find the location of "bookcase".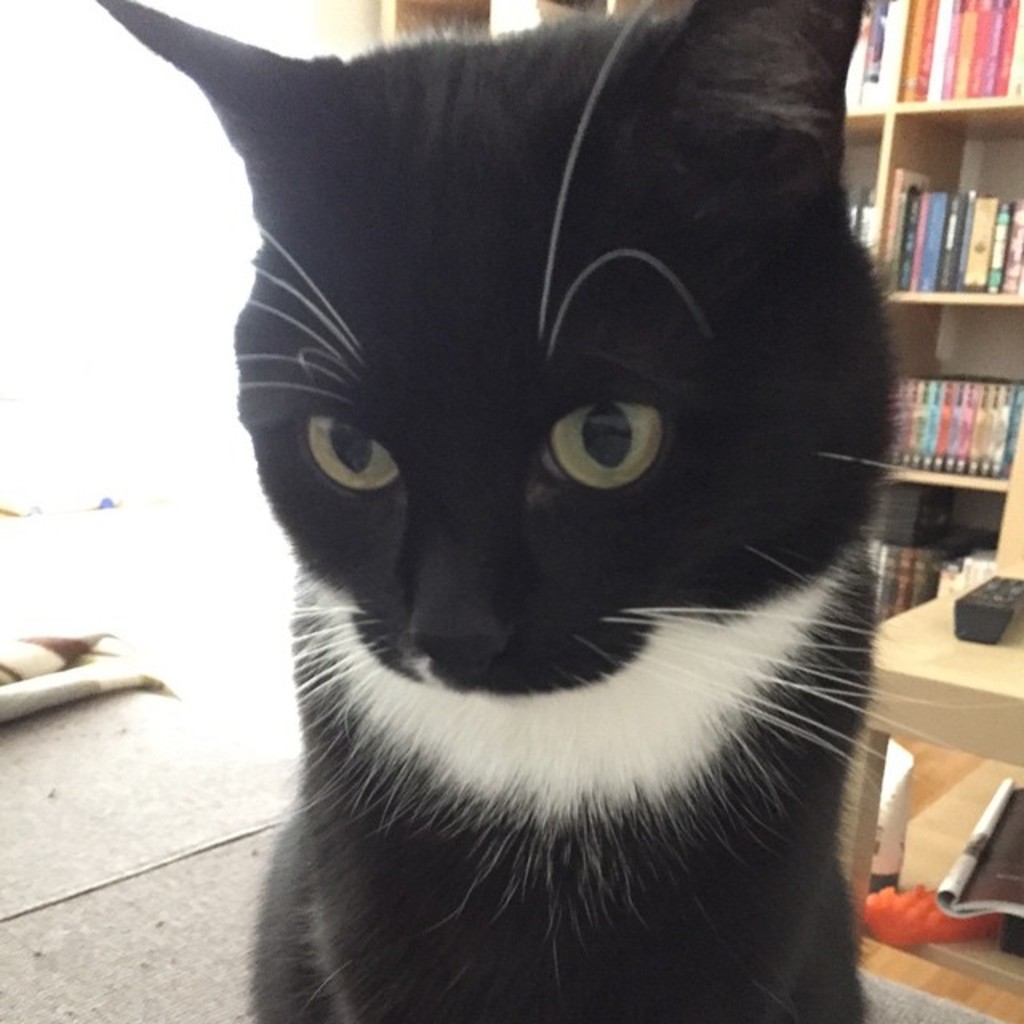
Location: region(834, 0, 1022, 627).
